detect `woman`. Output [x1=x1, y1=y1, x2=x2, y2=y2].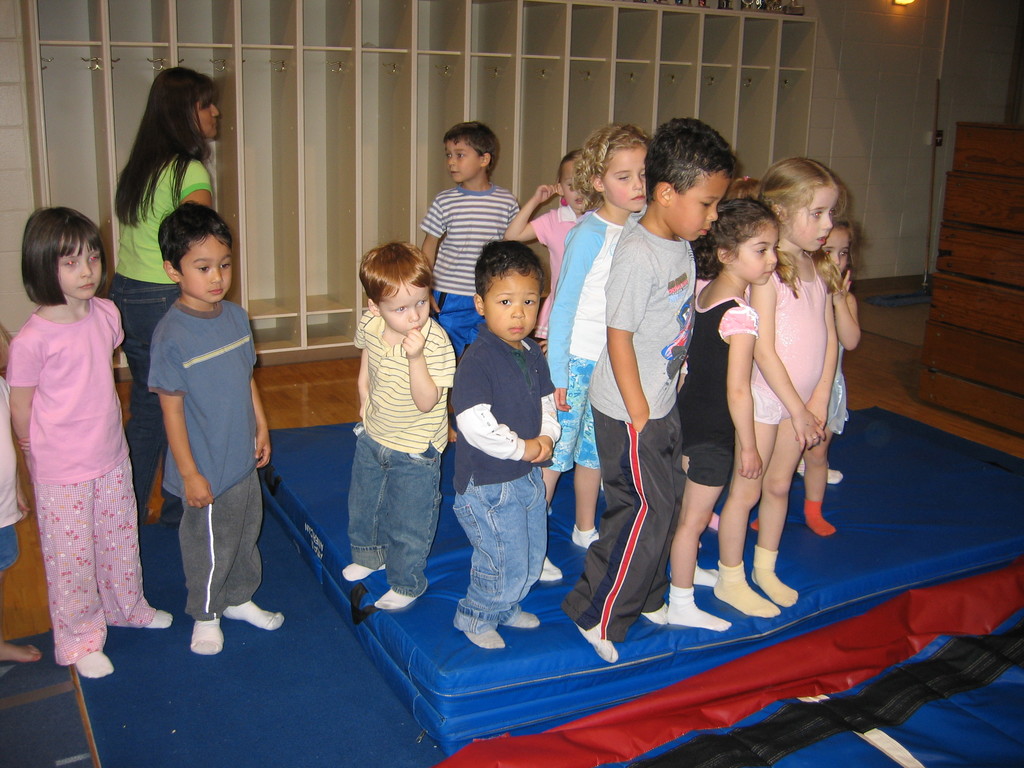
[x1=112, y1=65, x2=217, y2=521].
